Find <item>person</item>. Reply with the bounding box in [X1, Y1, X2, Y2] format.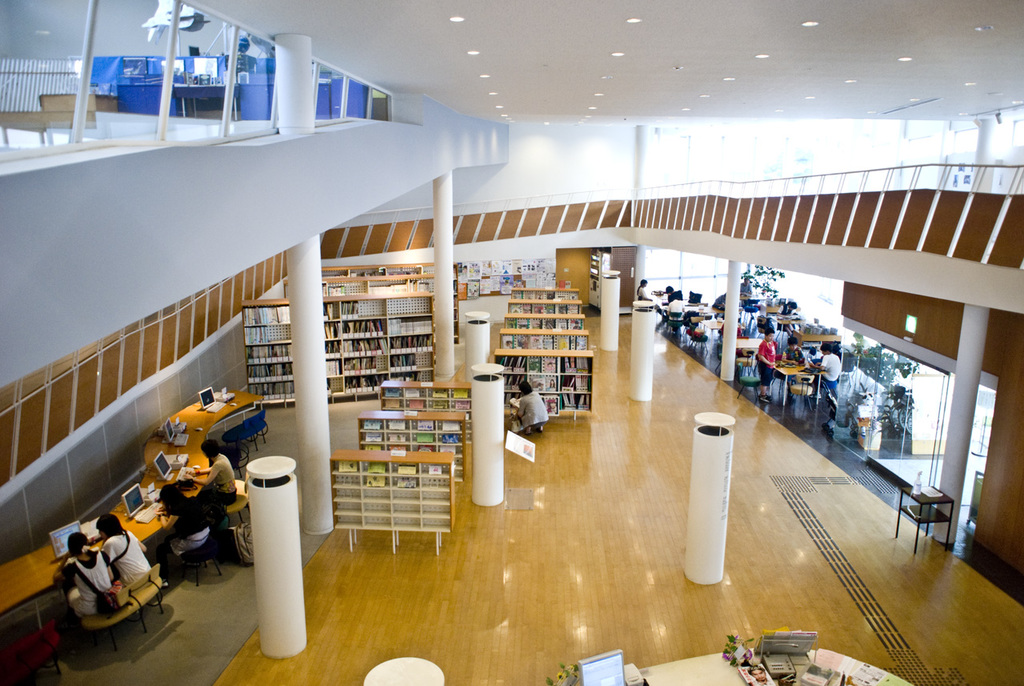
[102, 507, 160, 602].
